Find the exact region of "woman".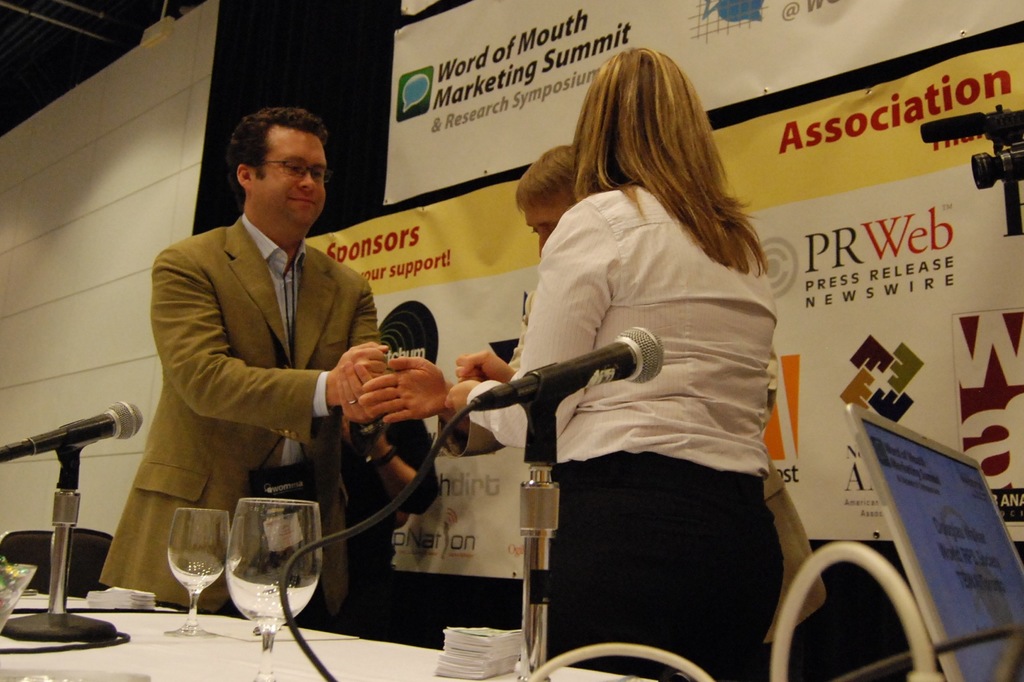
Exact region: x1=475, y1=54, x2=814, y2=674.
